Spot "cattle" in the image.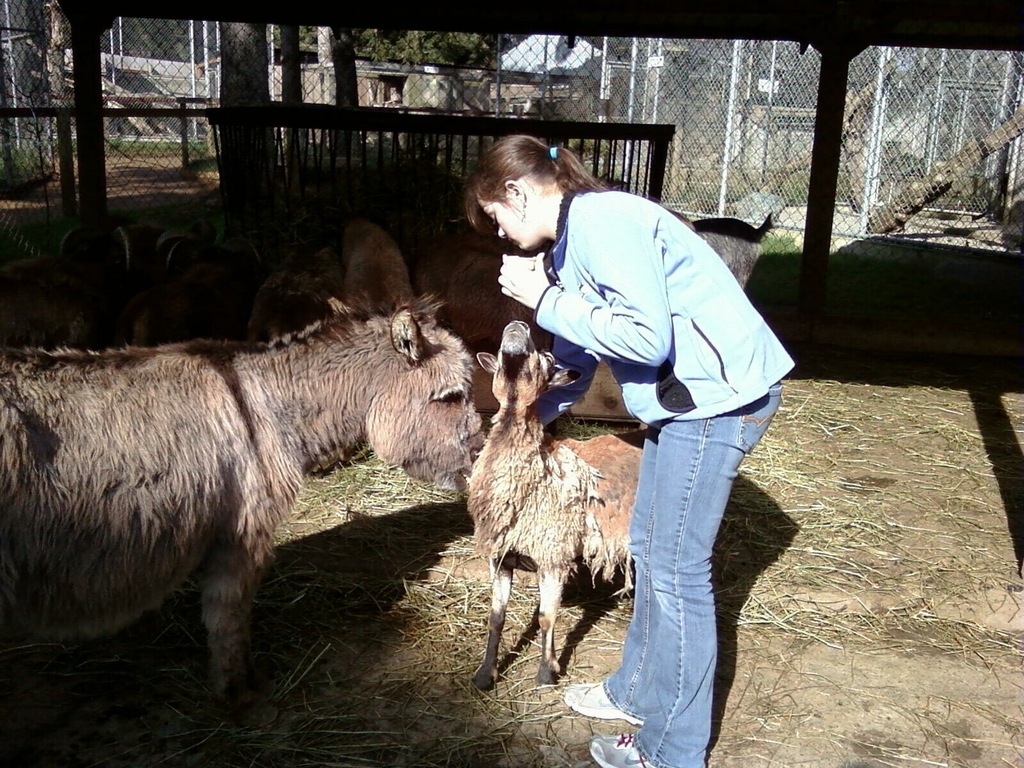
"cattle" found at bbox=[462, 321, 659, 691].
